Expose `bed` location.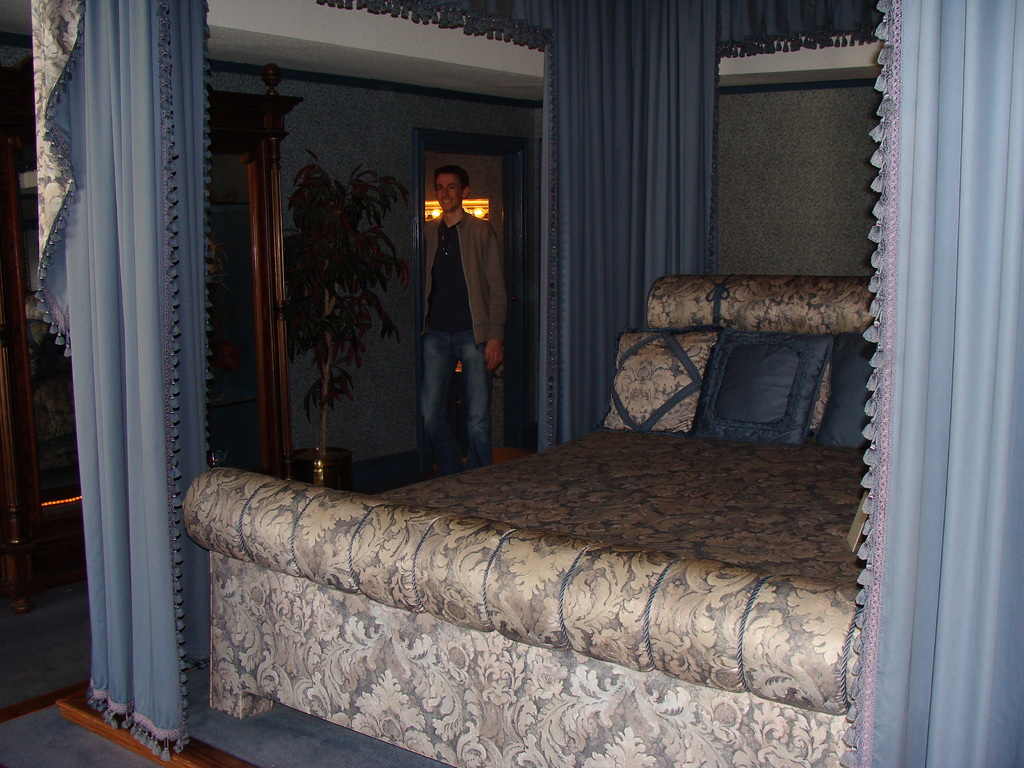
Exposed at {"left": 150, "top": 271, "right": 926, "bottom": 767}.
